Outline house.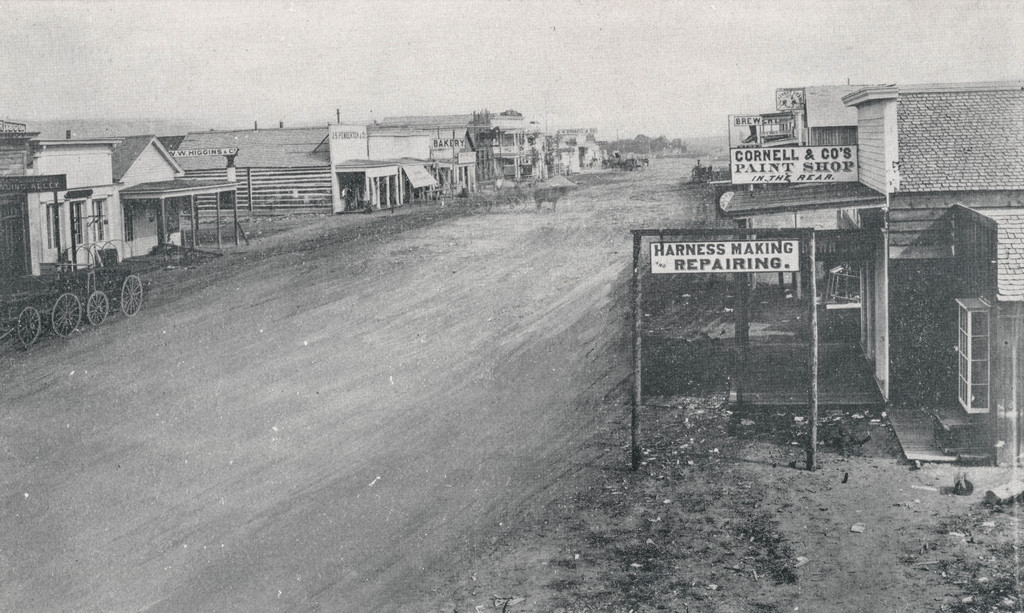
Outline: select_region(705, 74, 1022, 457).
